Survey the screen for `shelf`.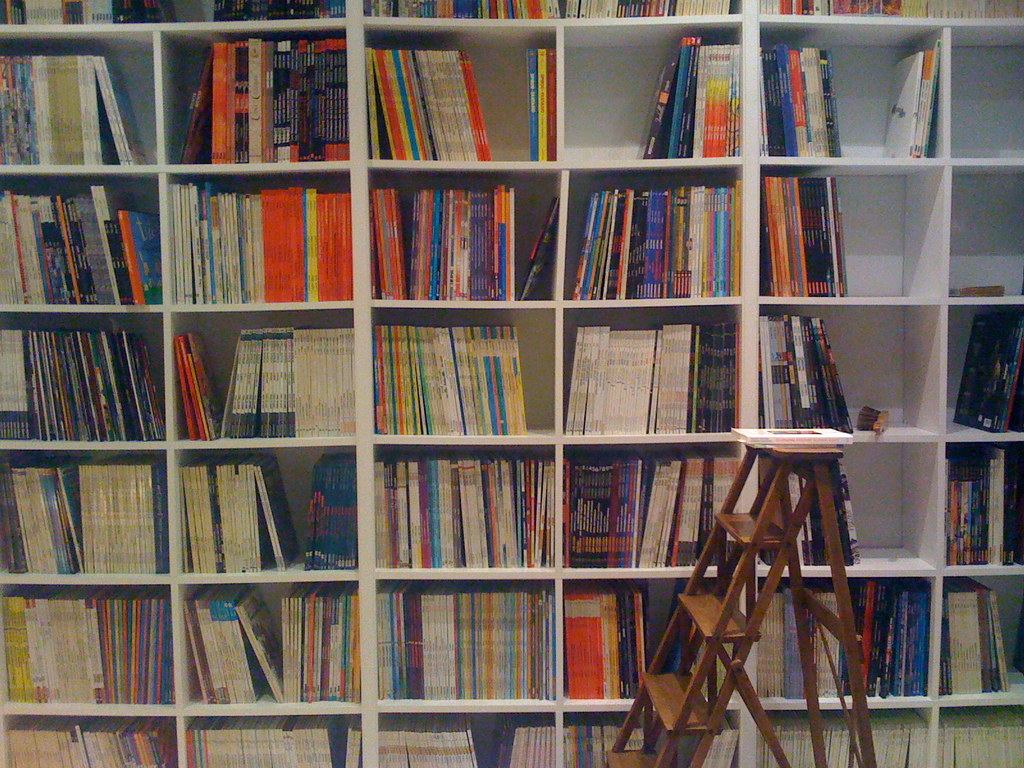
Survey found: bbox(895, 160, 1023, 301).
